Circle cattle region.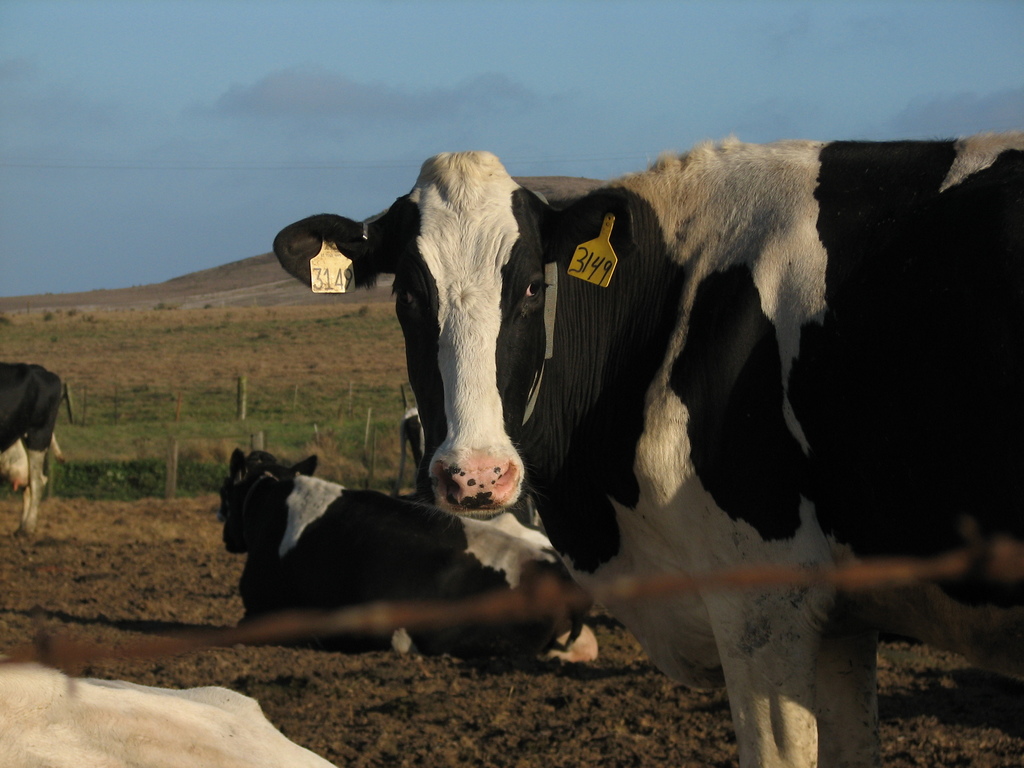
Region: bbox(280, 128, 991, 760).
